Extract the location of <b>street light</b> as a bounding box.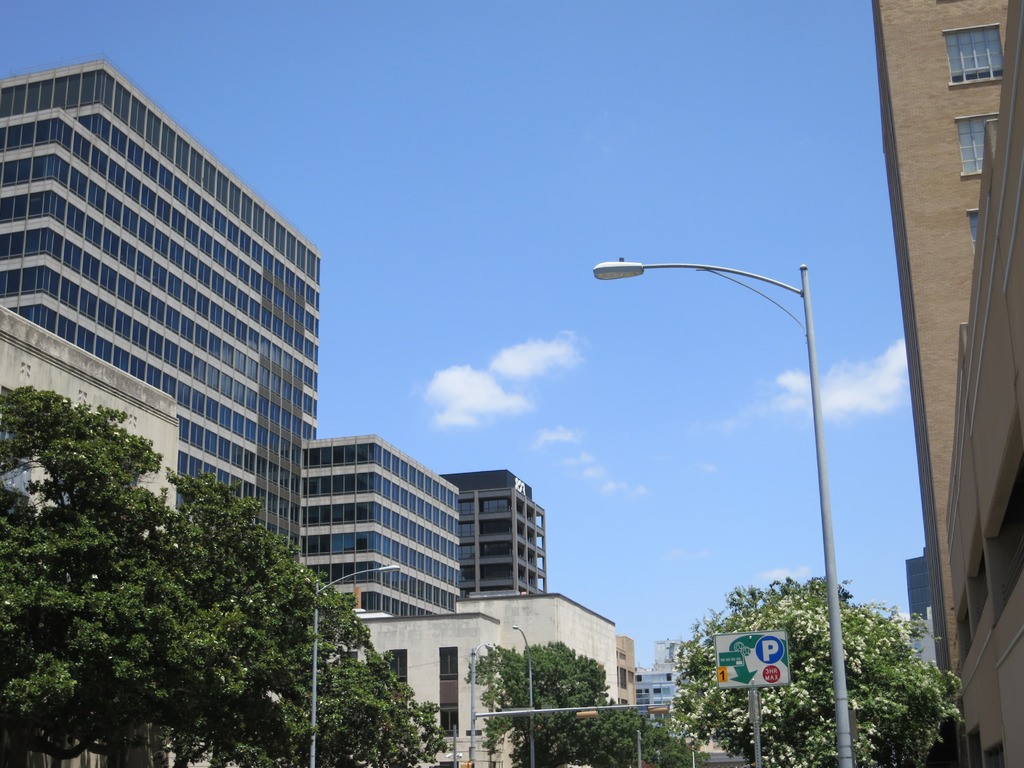
<box>509,620,534,765</box>.
